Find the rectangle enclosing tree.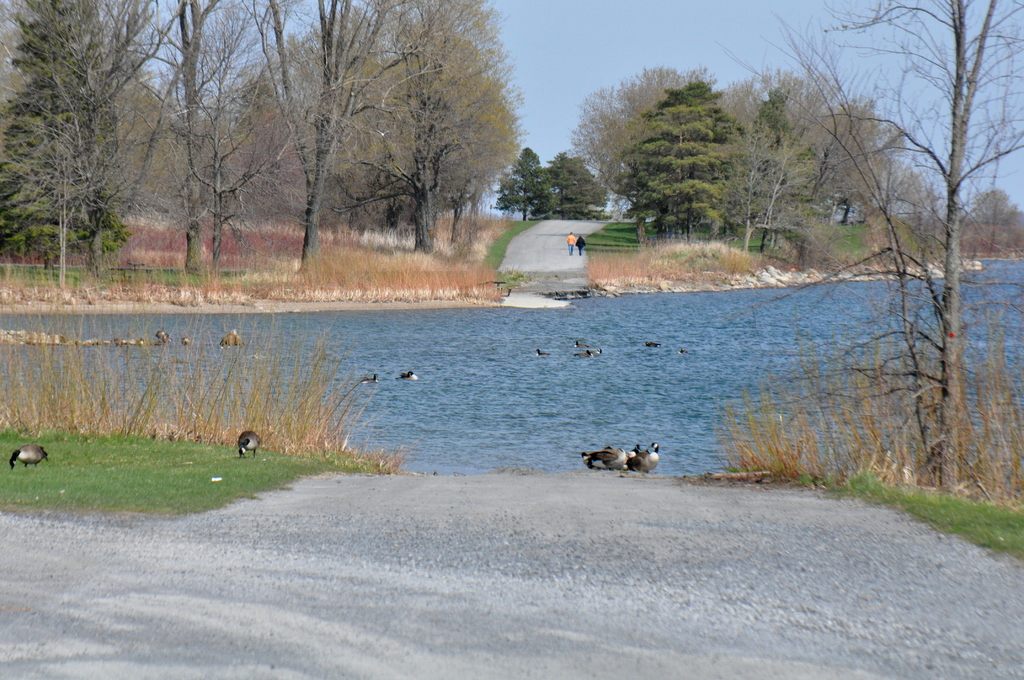
locate(408, 16, 500, 231).
